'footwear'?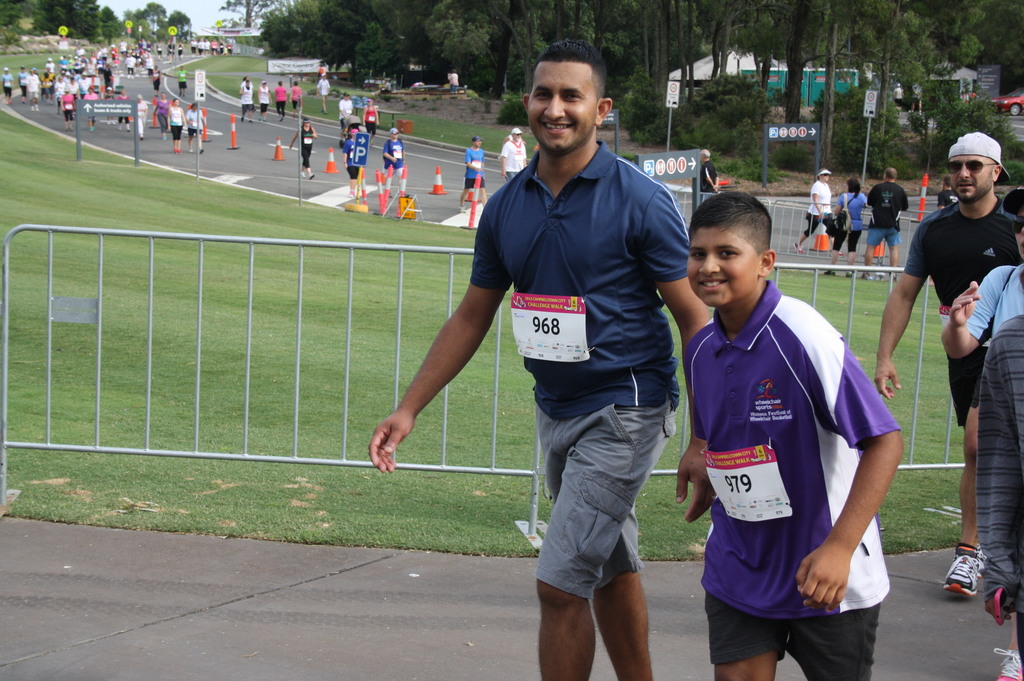
bbox=(888, 274, 897, 282)
